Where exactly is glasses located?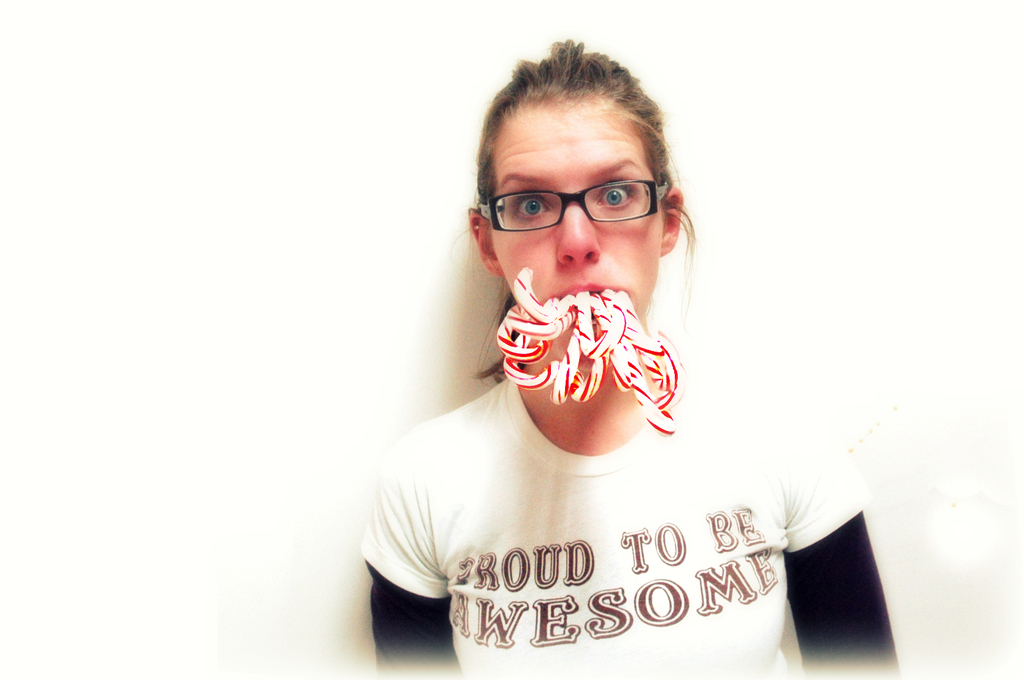
Its bounding box is bbox=[475, 163, 685, 236].
